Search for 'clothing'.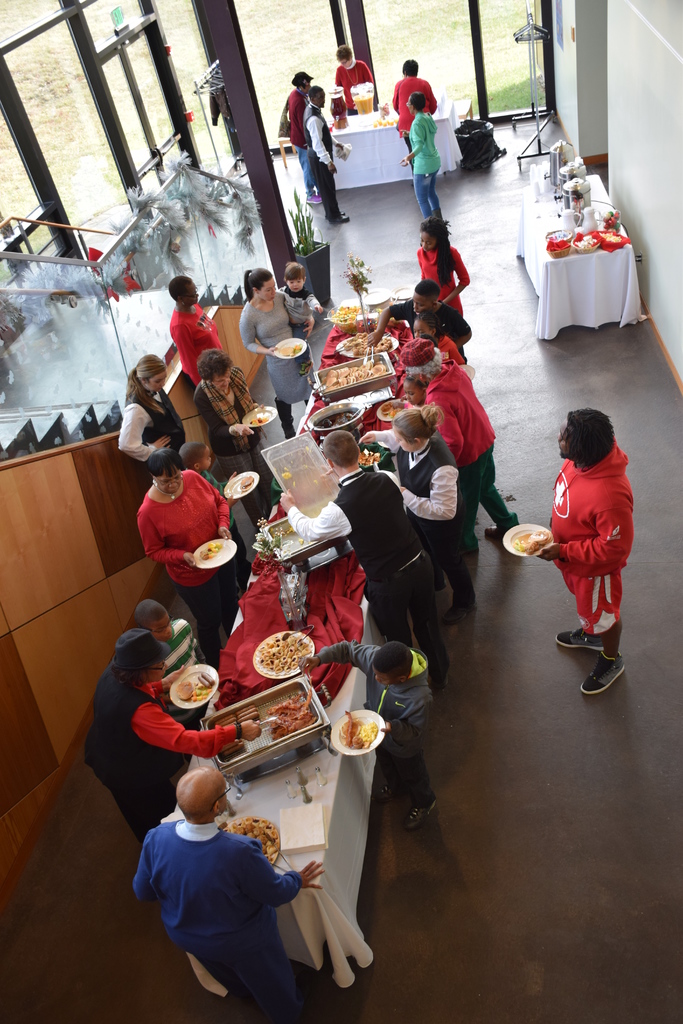
Found at bbox(132, 802, 313, 998).
